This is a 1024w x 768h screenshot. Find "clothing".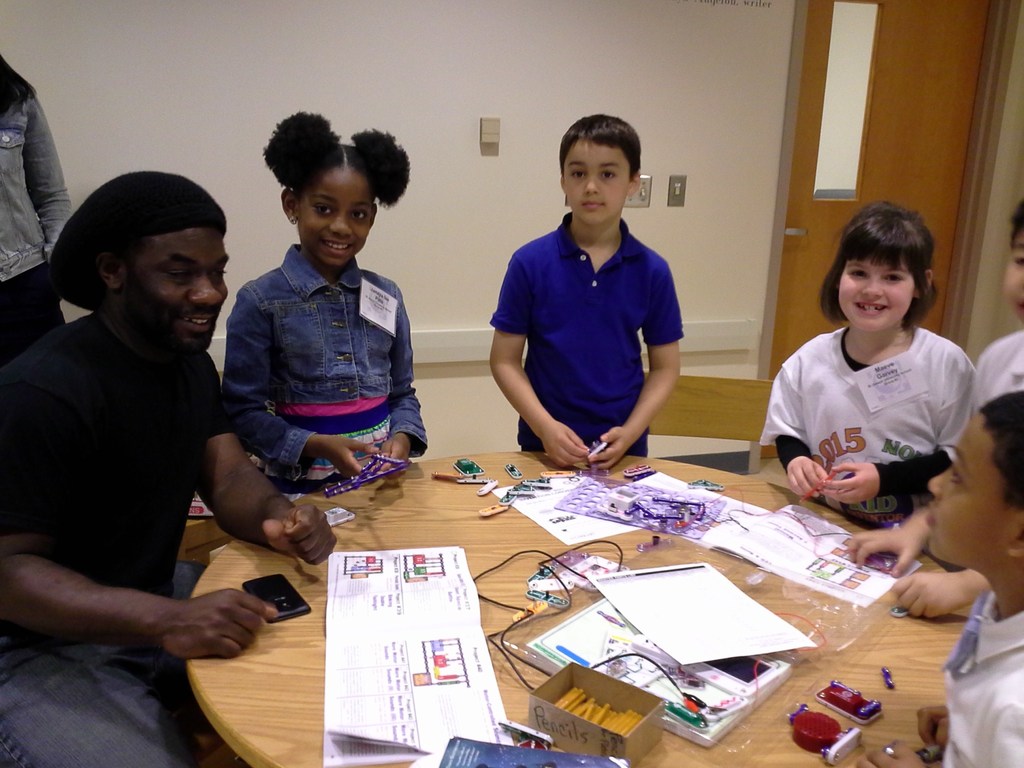
Bounding box: select_region(934, 593, 1023, 767).
